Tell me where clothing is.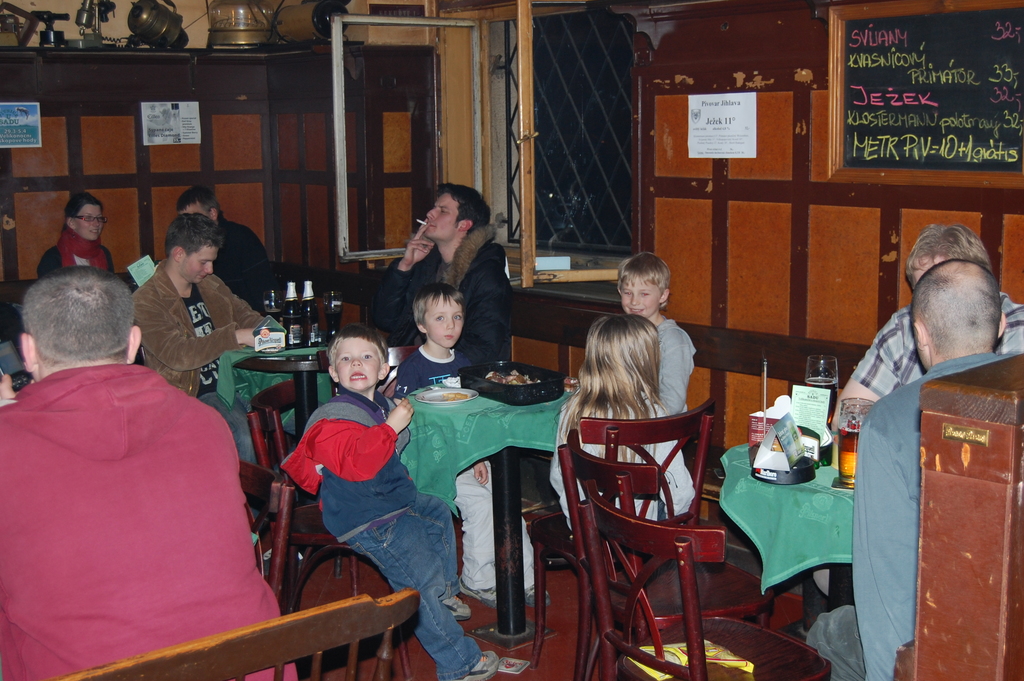
clothing is at bbox=[397, 350, 564, 599].
